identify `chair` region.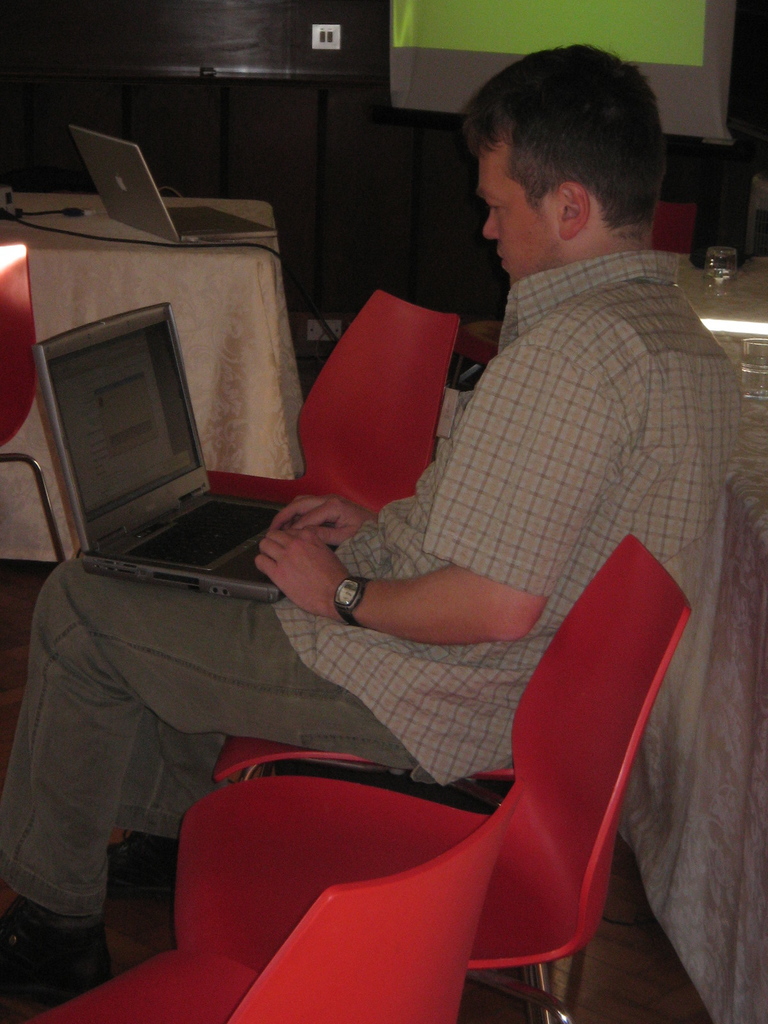
Region: Rect(26, 784, 523, 1023).
